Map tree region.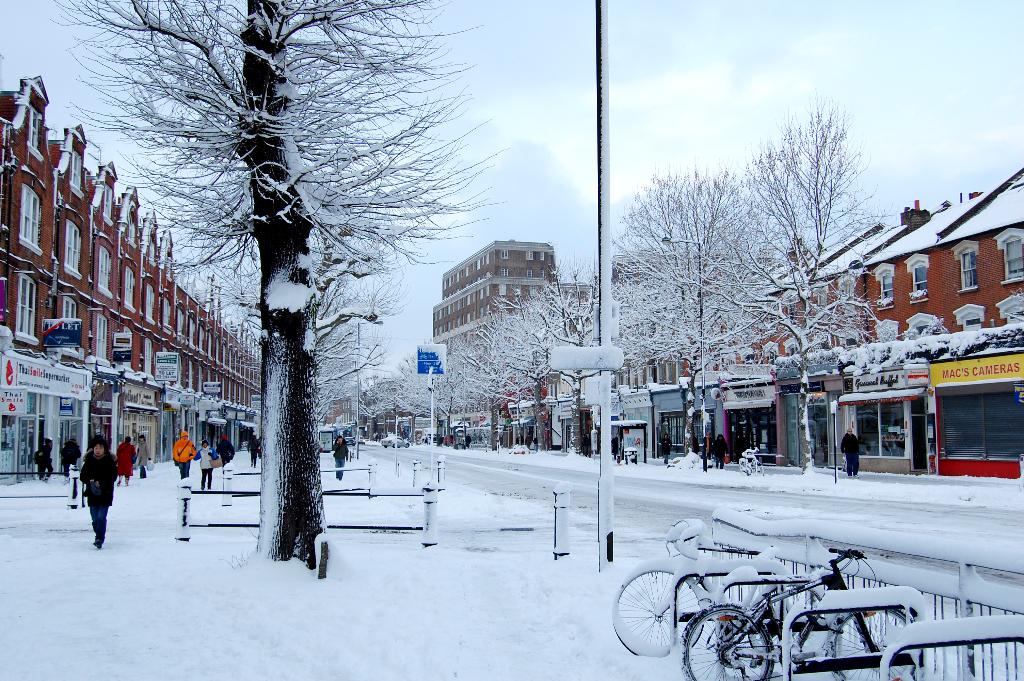
Mapped to (left=296, top=306, right=371, bottom=426).
